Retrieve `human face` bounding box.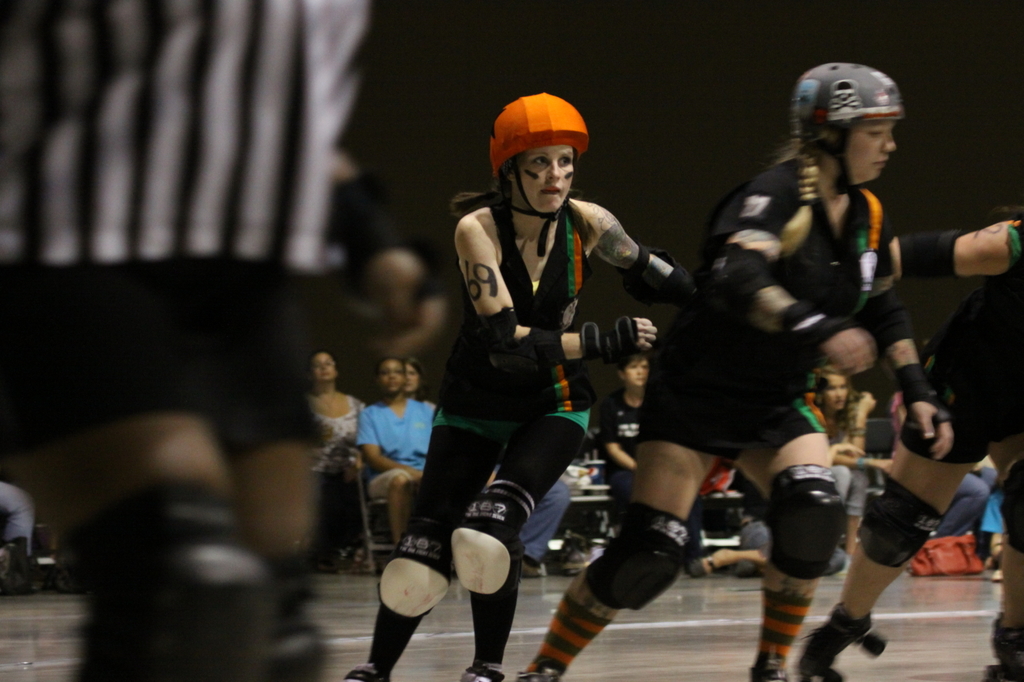
Bounding box: 404, 367, 422, 393.
